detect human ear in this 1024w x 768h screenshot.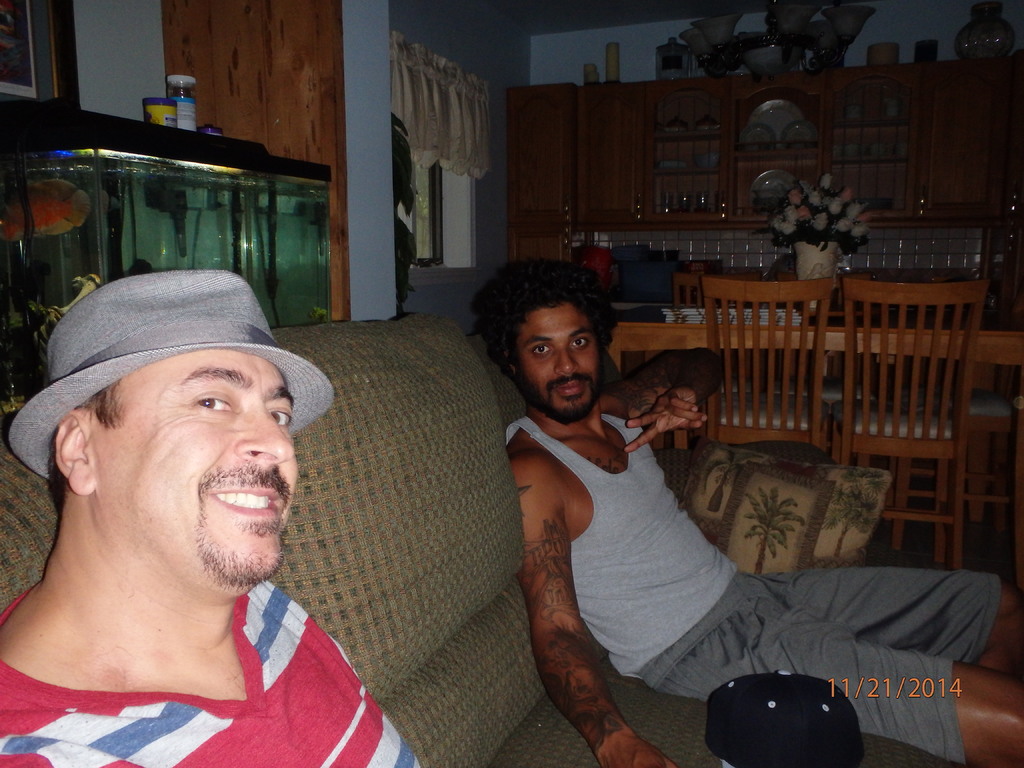
Detection: crop(504, 349, 515, 372).
